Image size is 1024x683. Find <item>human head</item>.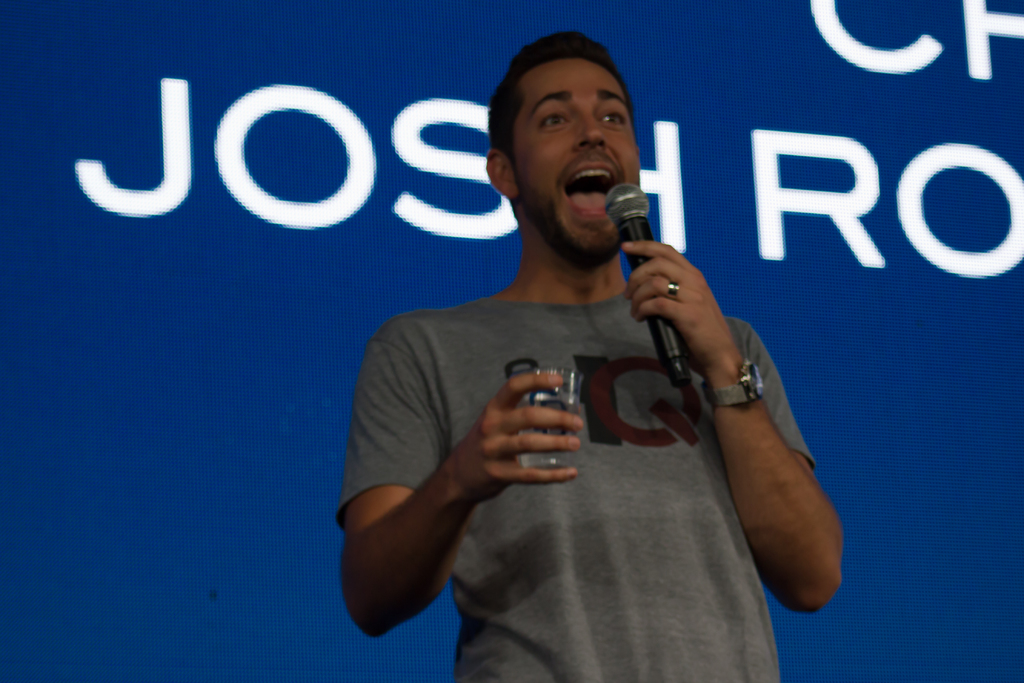
495, 29, 645, 213.
